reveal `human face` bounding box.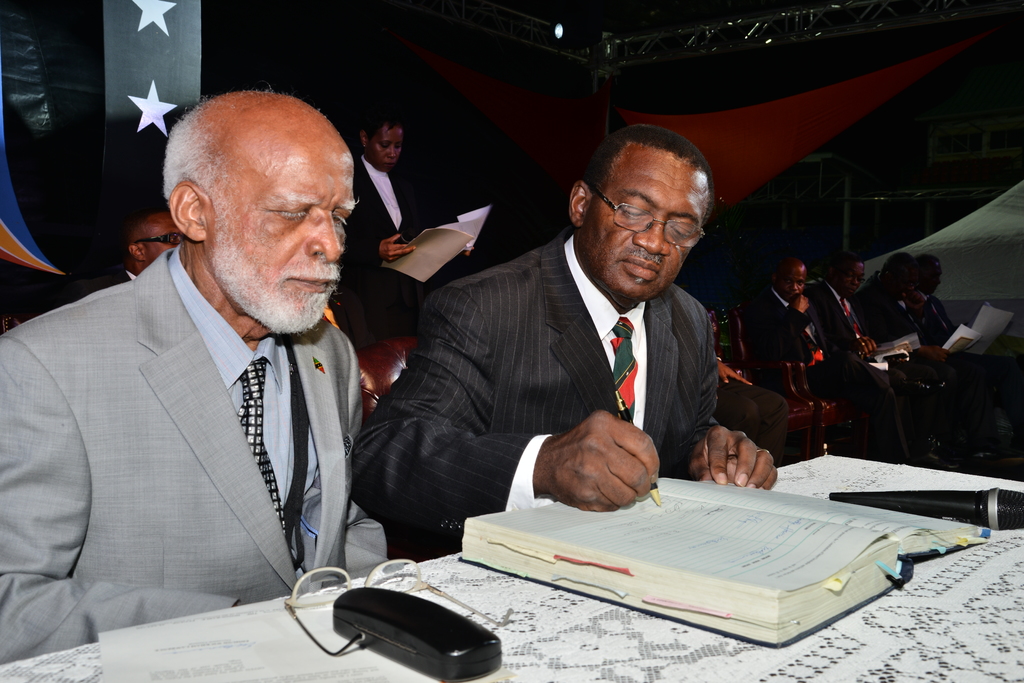
Revealed: BBox(138, 218, 183, 261).
